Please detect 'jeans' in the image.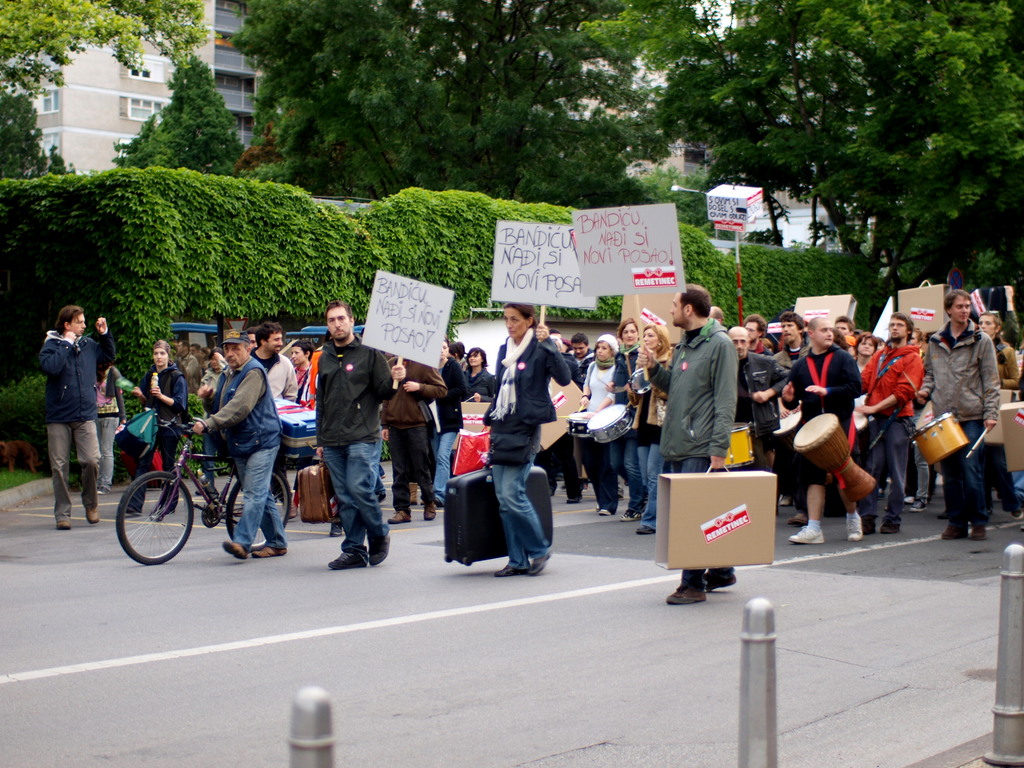
322, 437, 390, 559.
